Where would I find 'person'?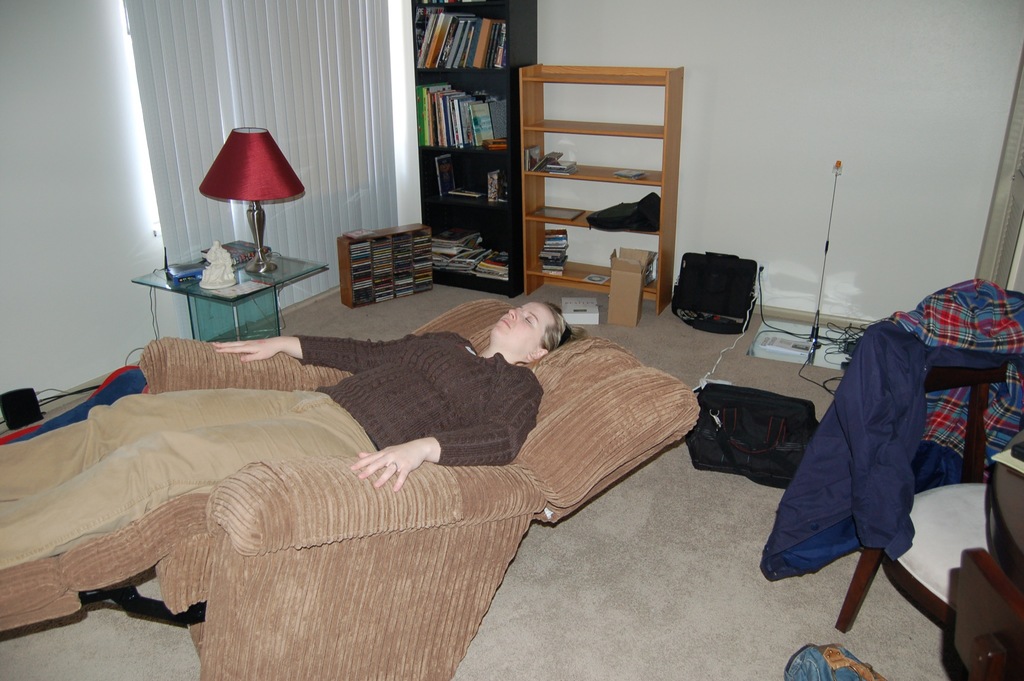
At x1=0 y1=300 x2=584 y2=577.
